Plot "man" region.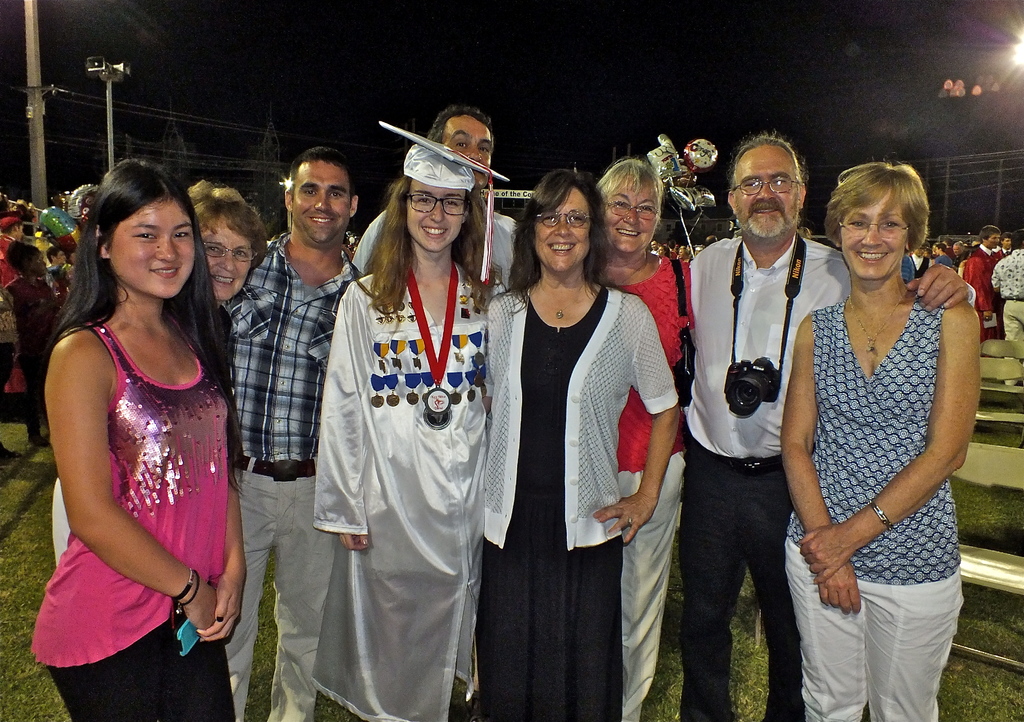
Plotted at detection(687, 129, 970, 721).
